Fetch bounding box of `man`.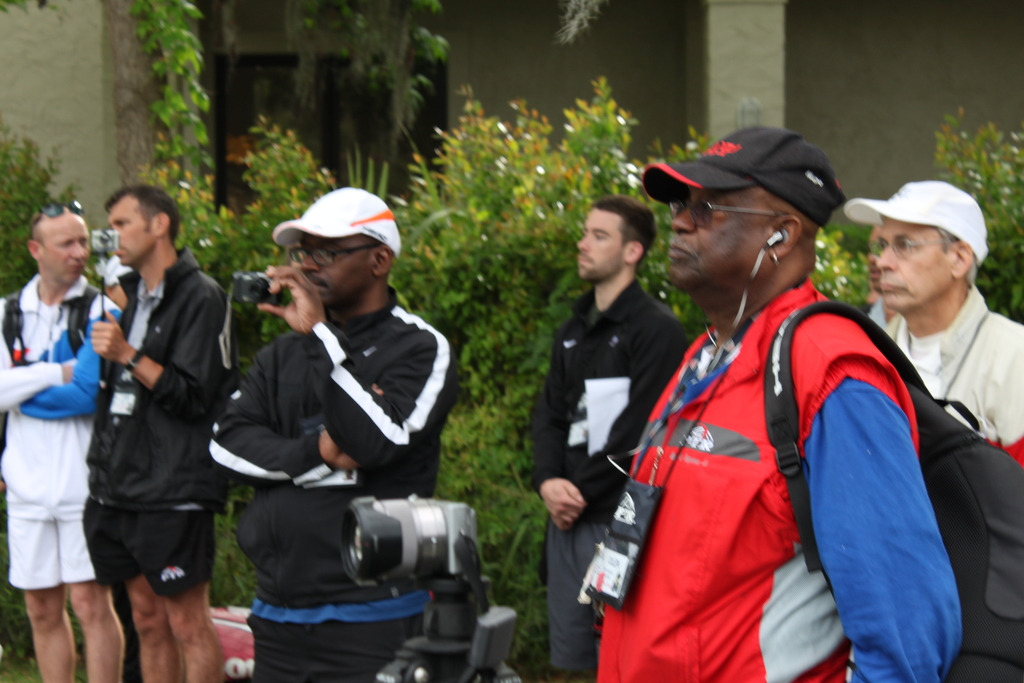
Bbox: Rect(842, 185, 1023, 504).
